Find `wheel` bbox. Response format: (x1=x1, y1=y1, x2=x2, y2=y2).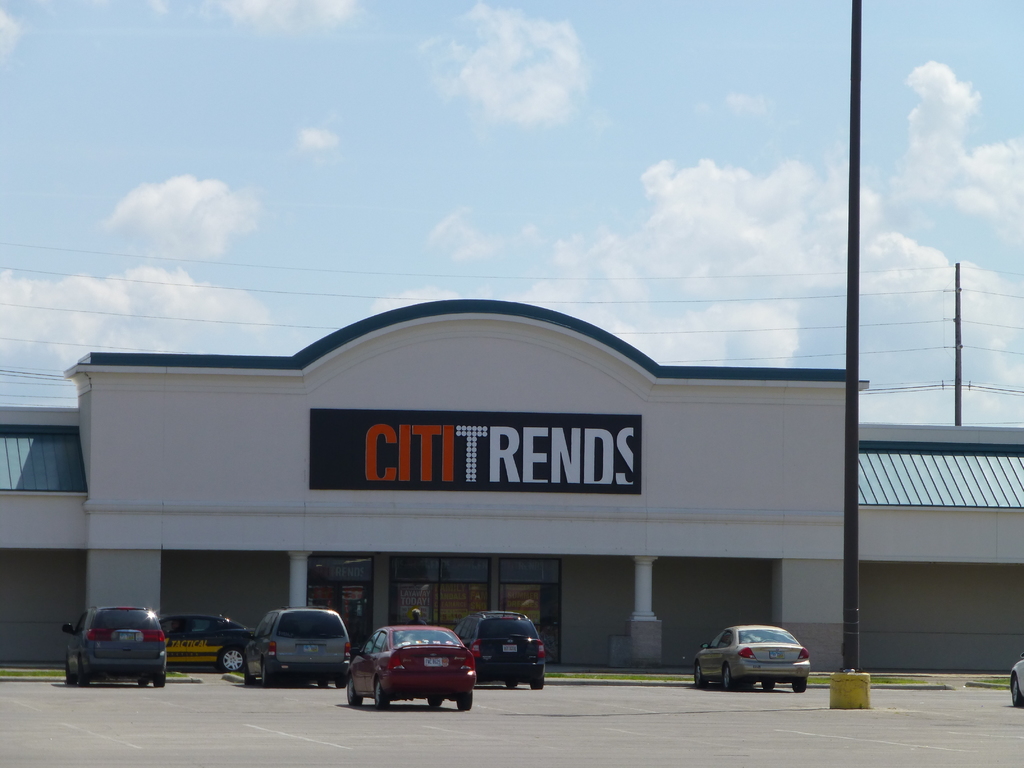
(x1=762, y1=682, x2=774, y2=689).
